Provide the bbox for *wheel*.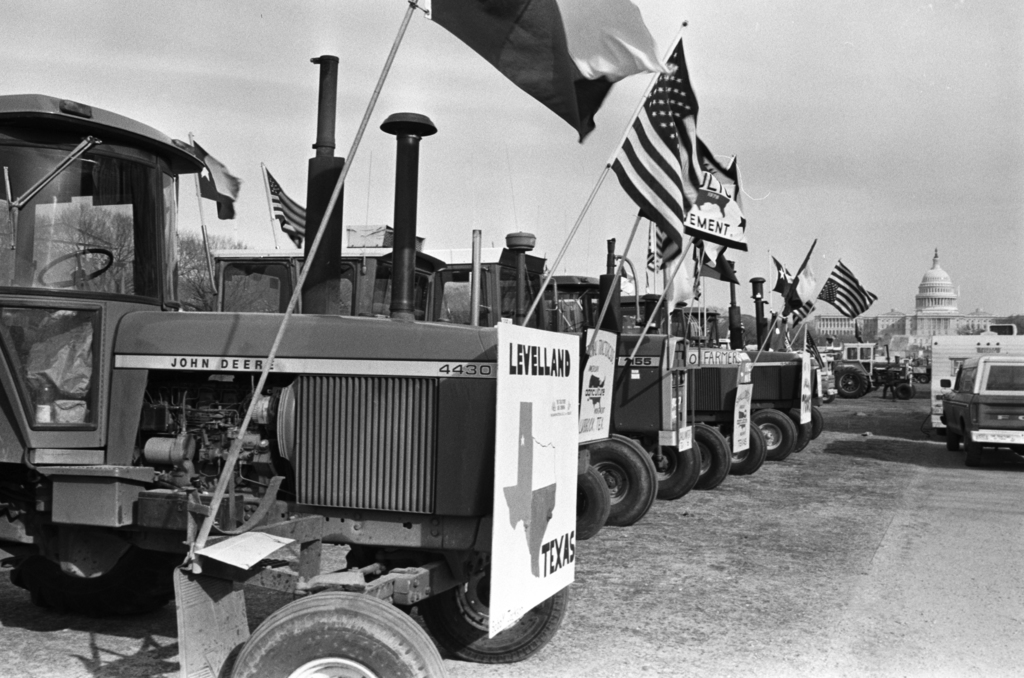
bbox(788, 411, 808, 451).
